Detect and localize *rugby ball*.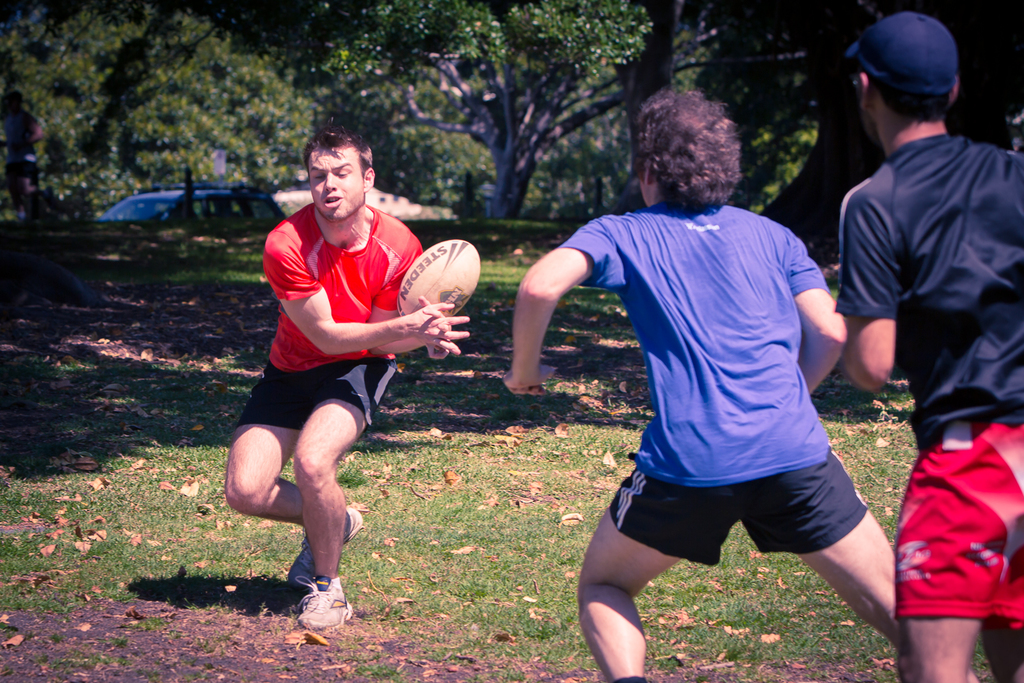
Localized at l=396, t=237, r=479, b=317.
